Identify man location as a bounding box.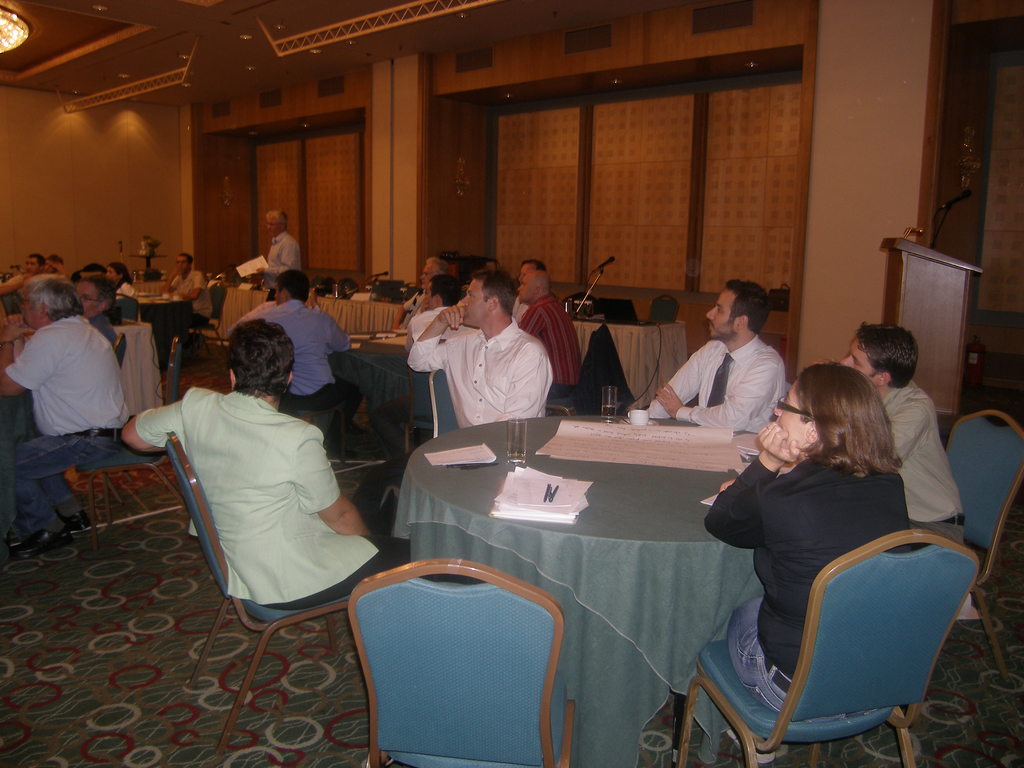
3/261/140/537.
